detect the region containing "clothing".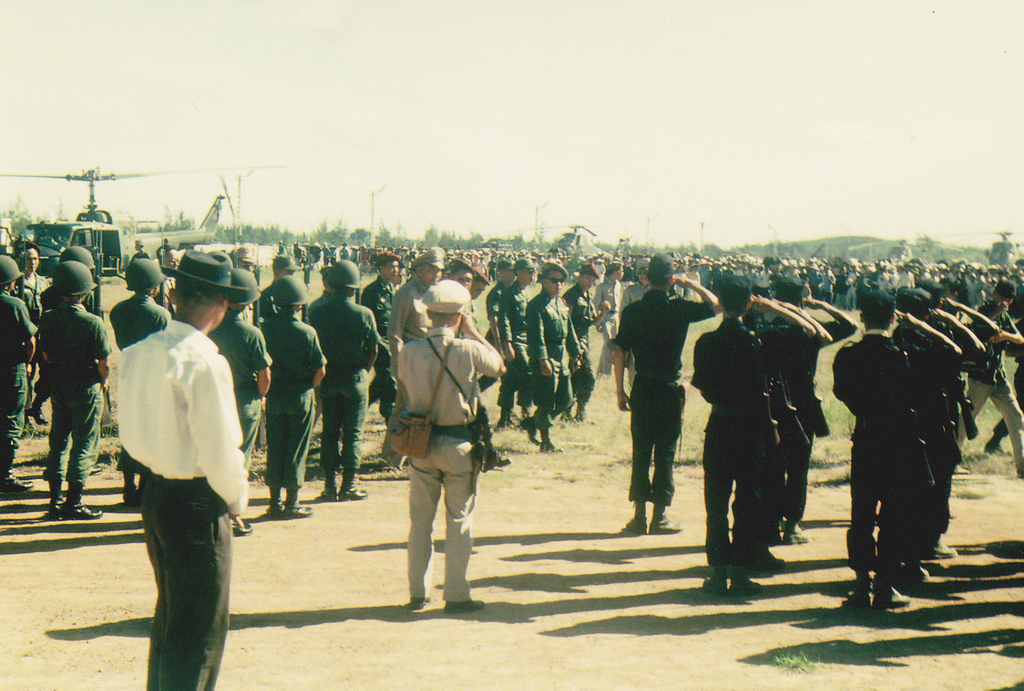
(x1=690, y1=321, x2=772, y2=570).
